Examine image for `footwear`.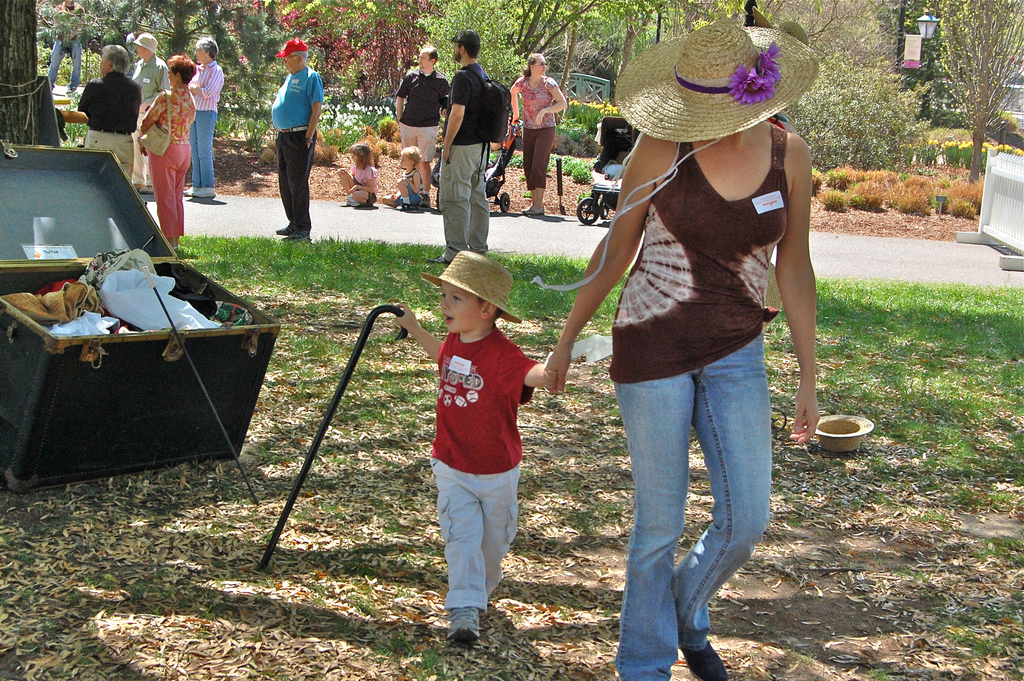
Examination result: <region>420, 193, 430, 209</region>.
